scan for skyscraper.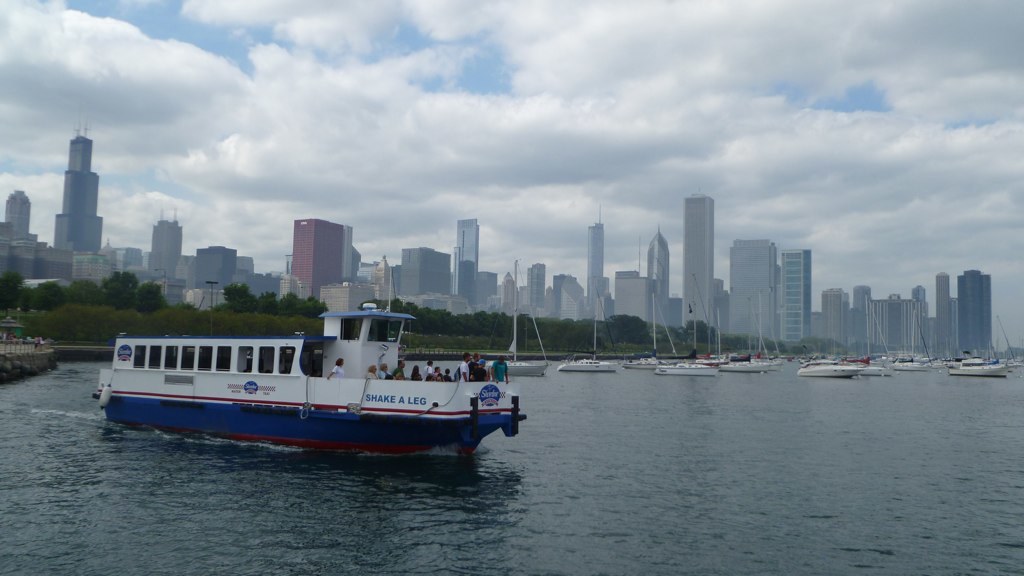
Scan result: BBox(653, 228, 673, 337).
